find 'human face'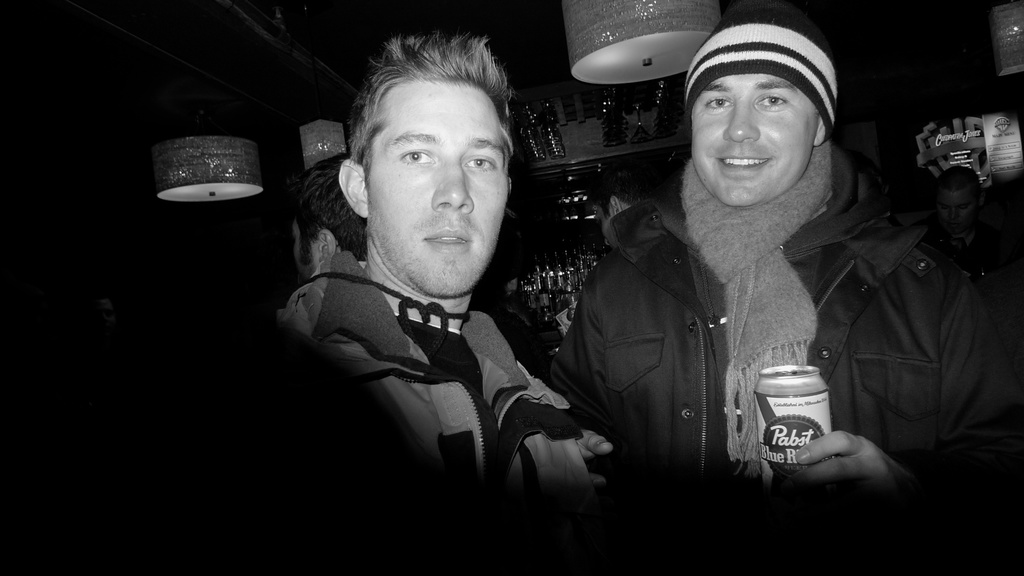
pyautogui.locateOnScreen(689, 72, 820, 205)
